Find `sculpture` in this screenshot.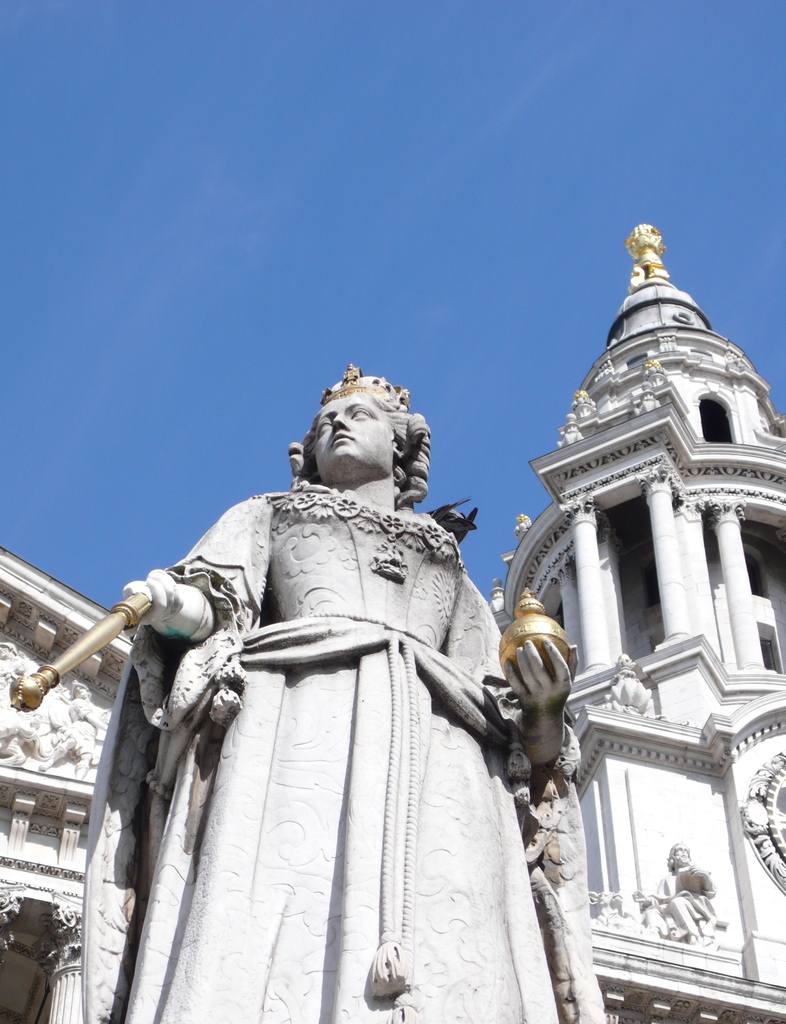
The bounding box for `sculpture` is Rect(106, 320, 581, 982).
